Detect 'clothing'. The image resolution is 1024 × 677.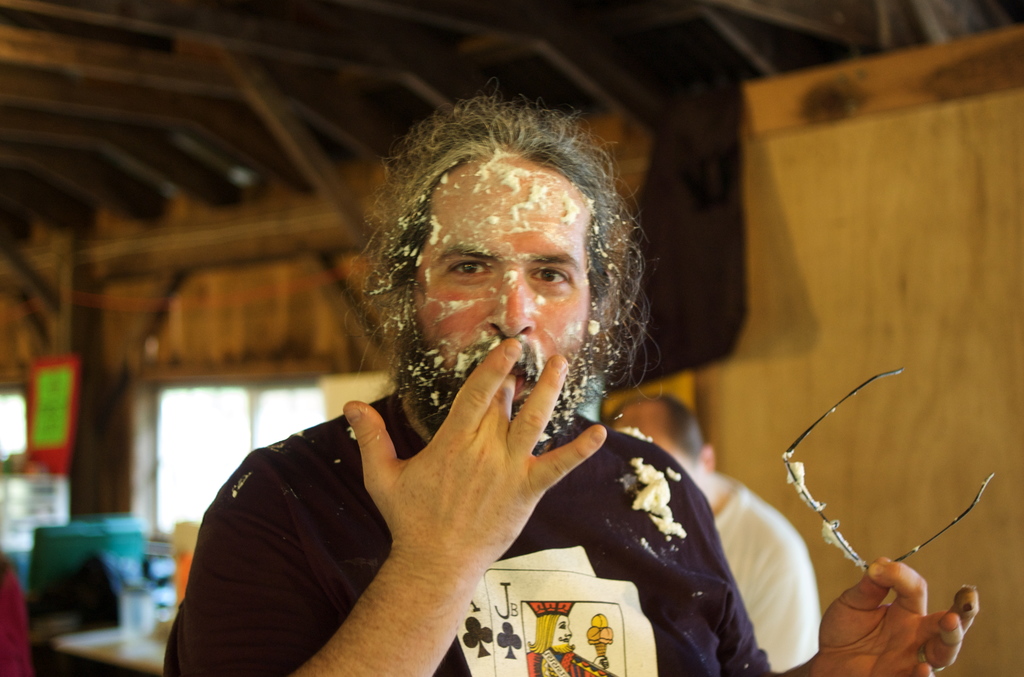
703, 473, 821, 676.
